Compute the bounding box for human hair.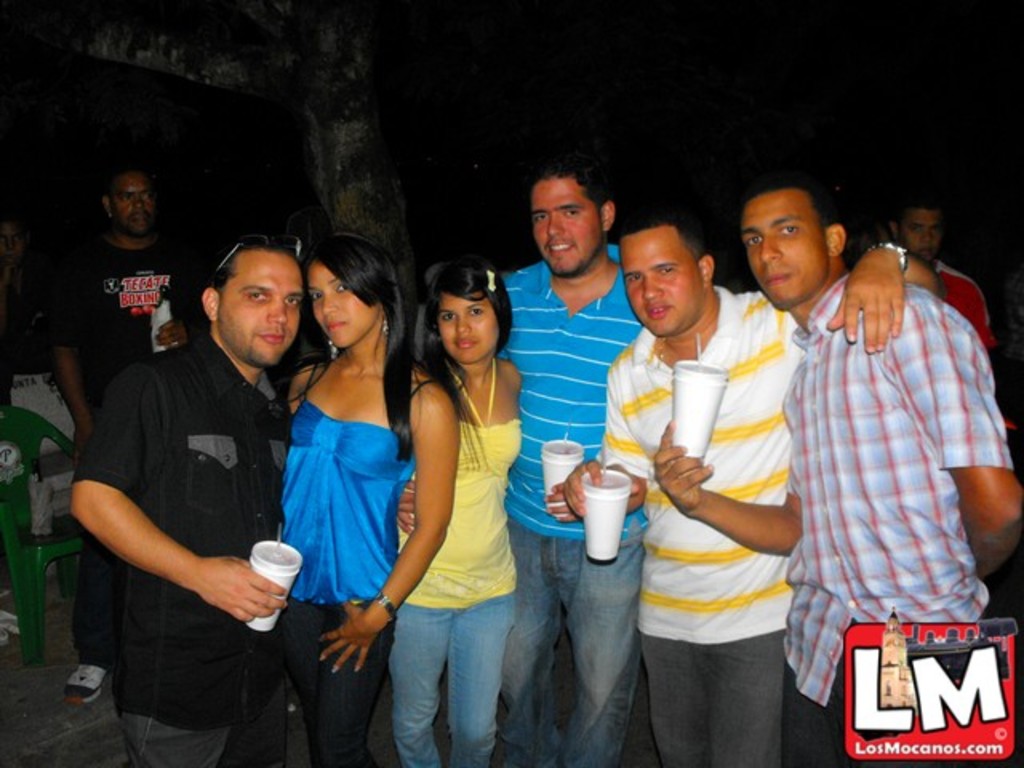
x1=202, y1=230, x2=310, y2=294.
